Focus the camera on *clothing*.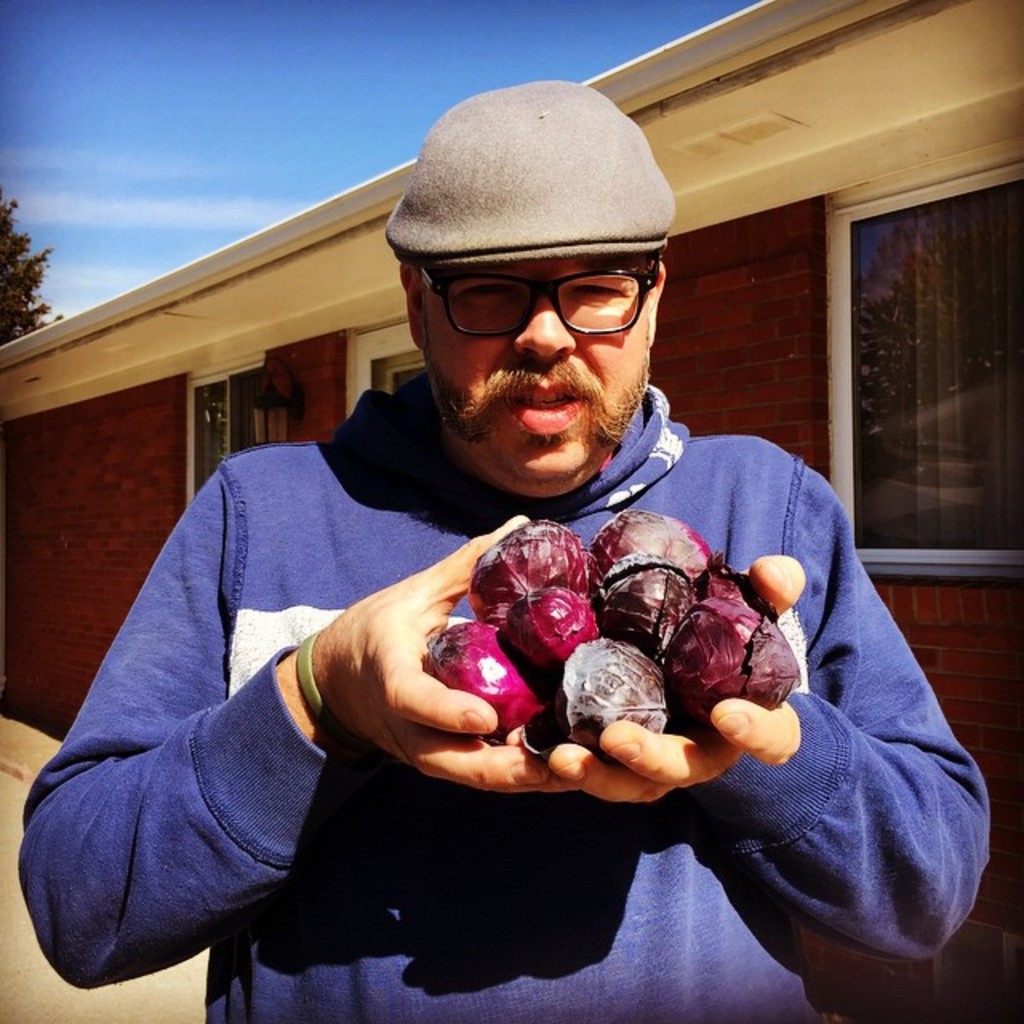
Focus region: bbox=[93, 358, 878, 978].
